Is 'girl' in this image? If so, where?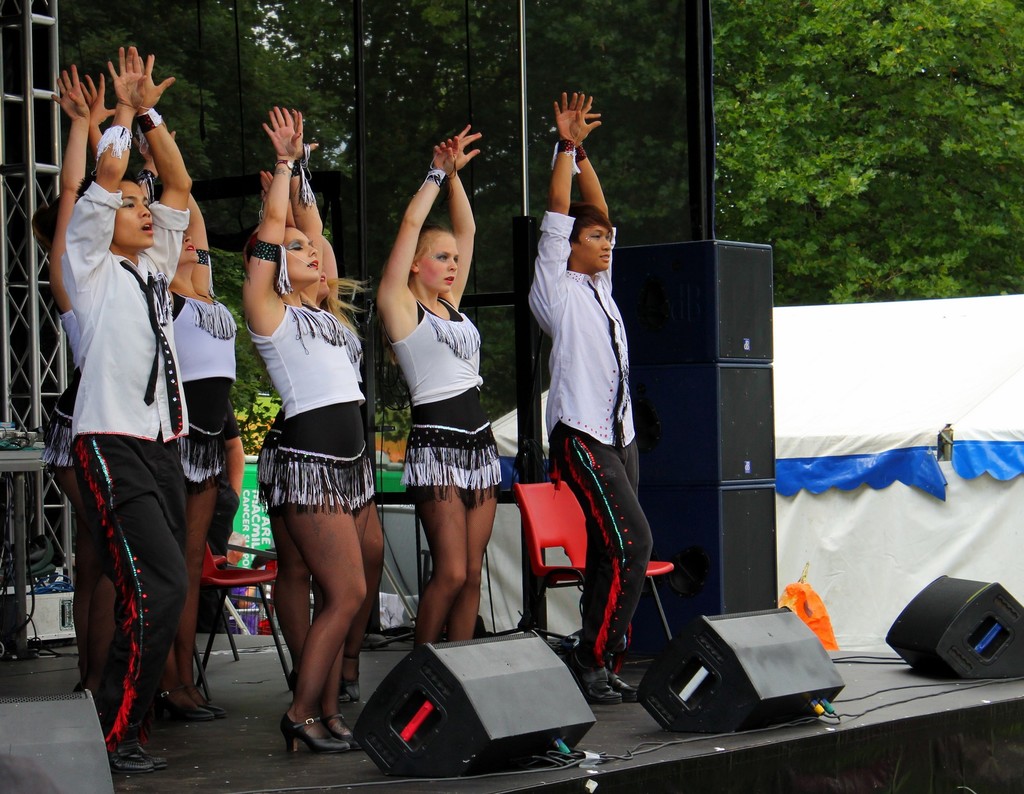
Yes, at 29:44:499:772.
